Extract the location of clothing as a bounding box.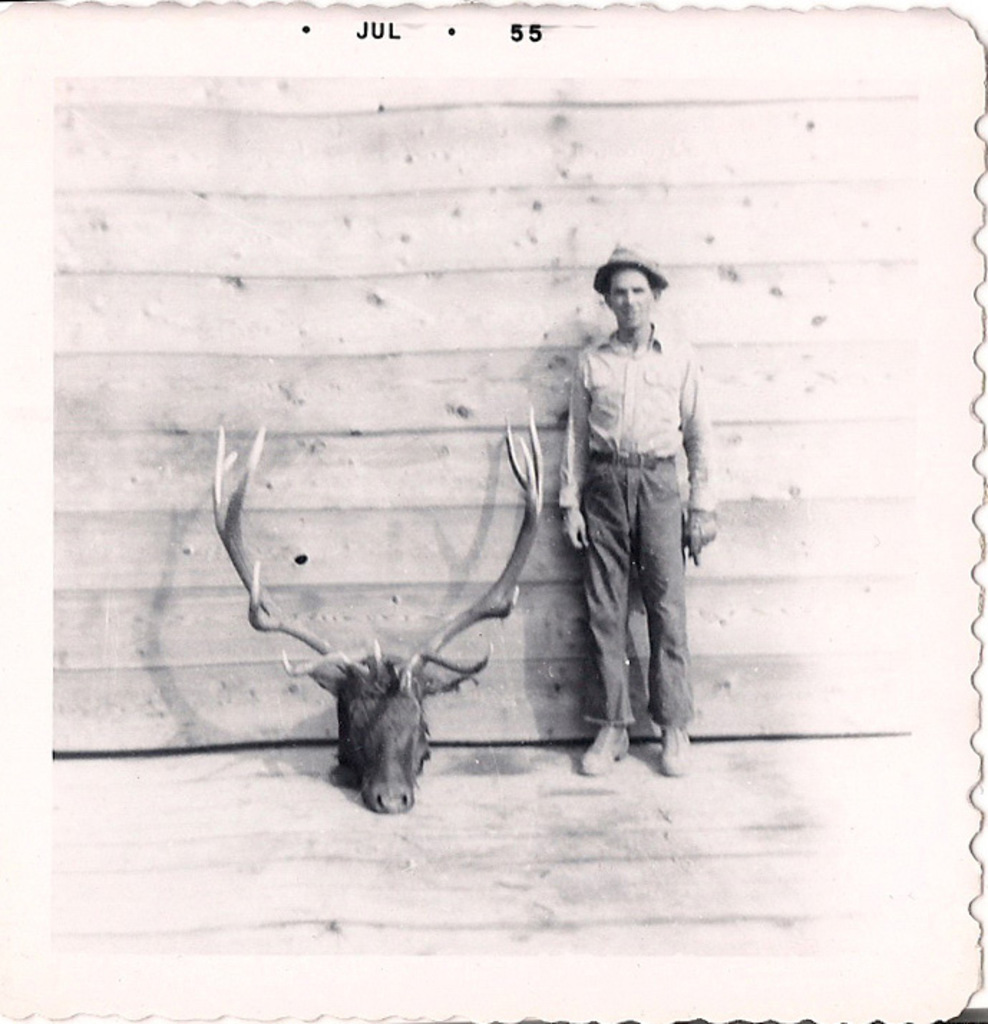
(558, 336, 717, 741).
